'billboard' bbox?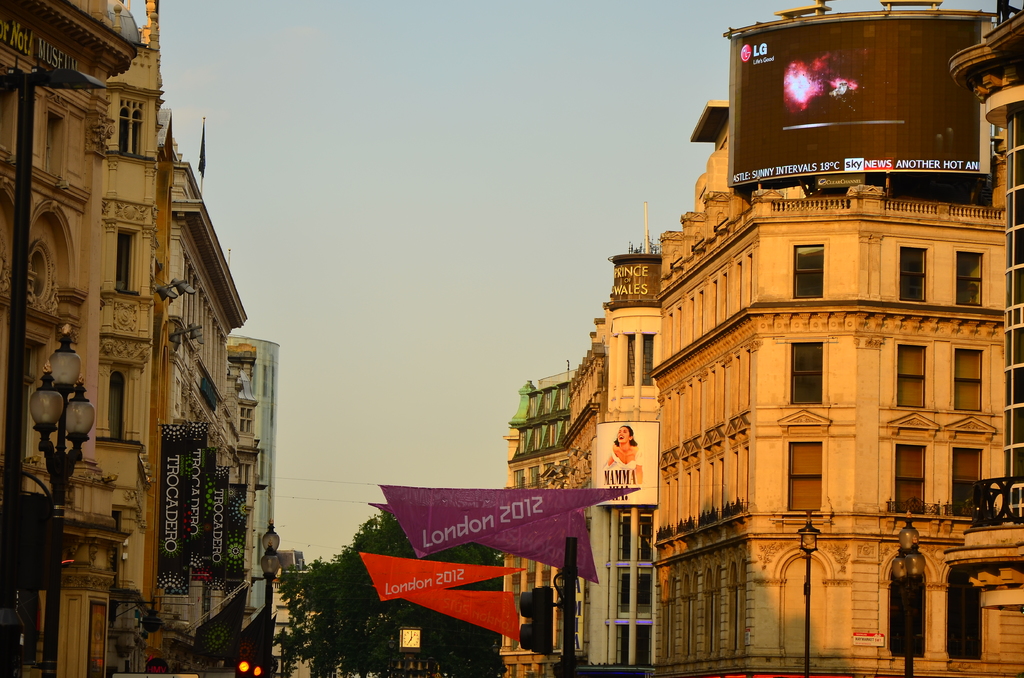
x1=229 y1=477 x2=246 y2=576
